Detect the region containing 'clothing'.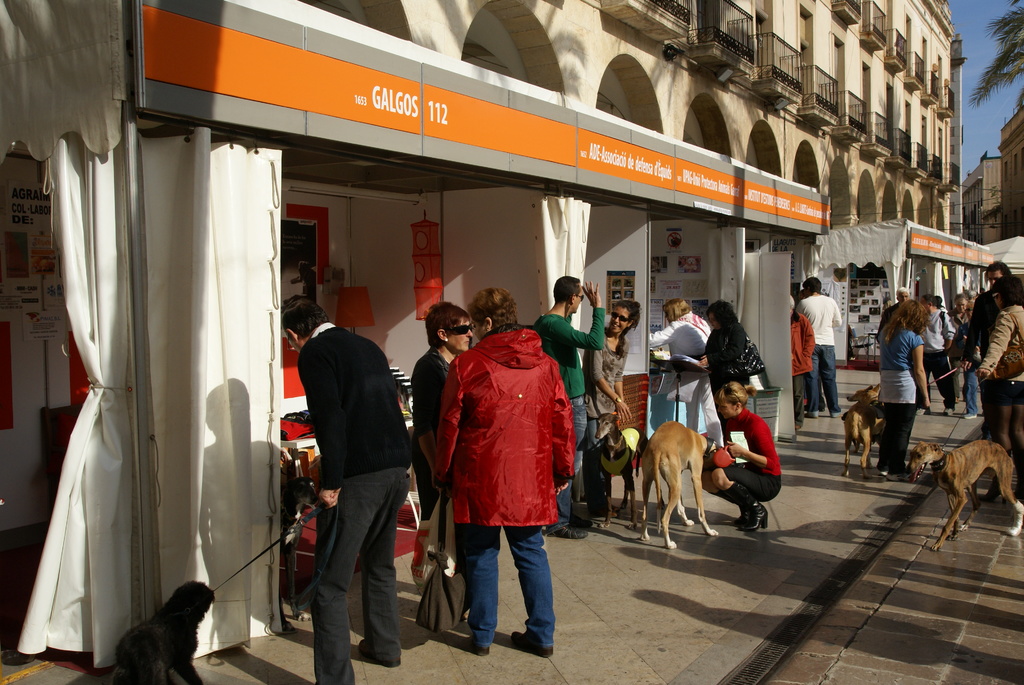
{"left": 531, "top": 307, "right": 607, "bottom": 531}.
